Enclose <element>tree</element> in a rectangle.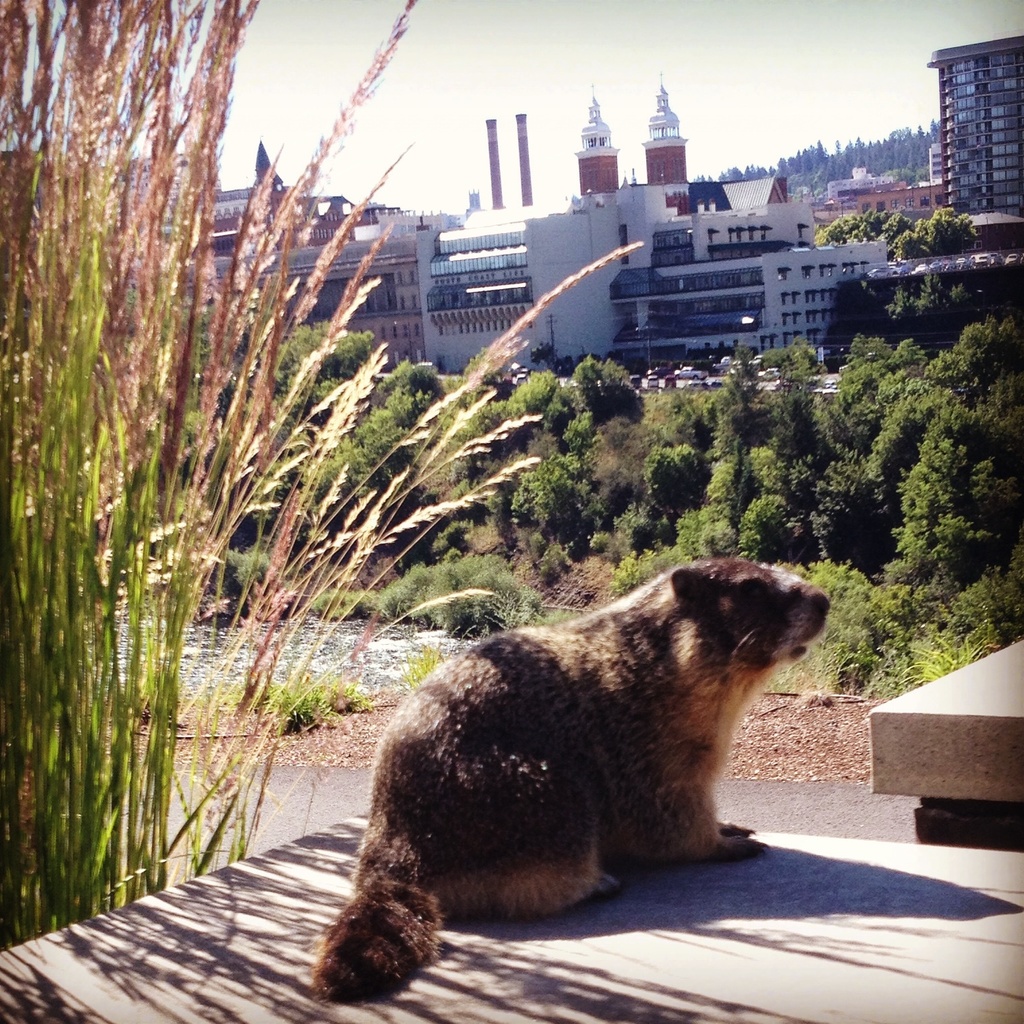
[x1=891, y1=207, x2=979, y2=254].
